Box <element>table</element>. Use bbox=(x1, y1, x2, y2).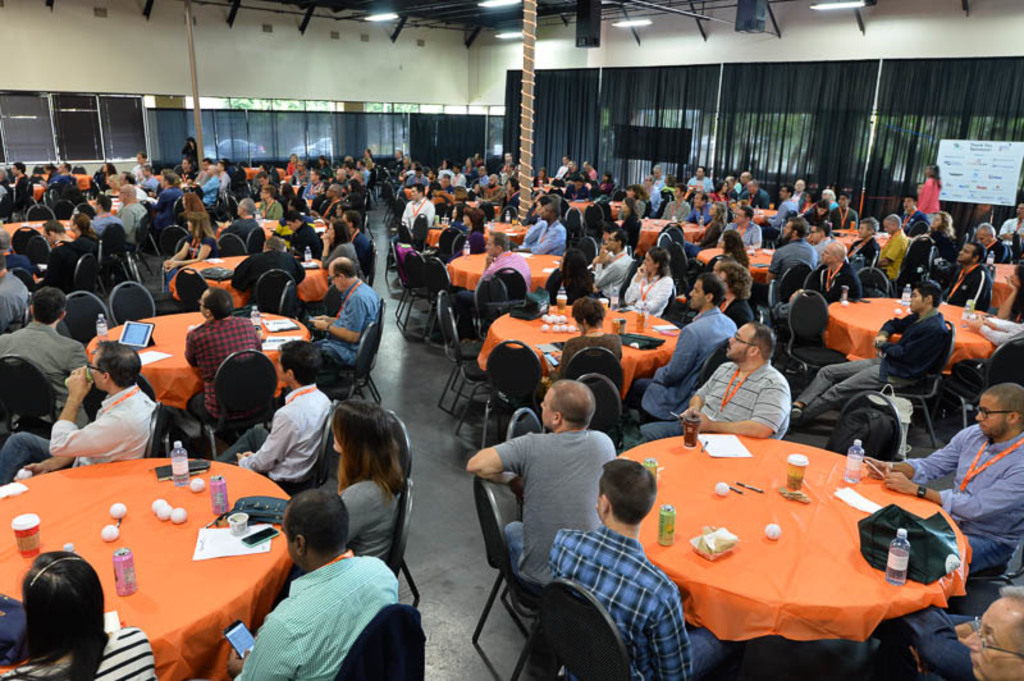
bbox=(818, 289, 996, 381).
